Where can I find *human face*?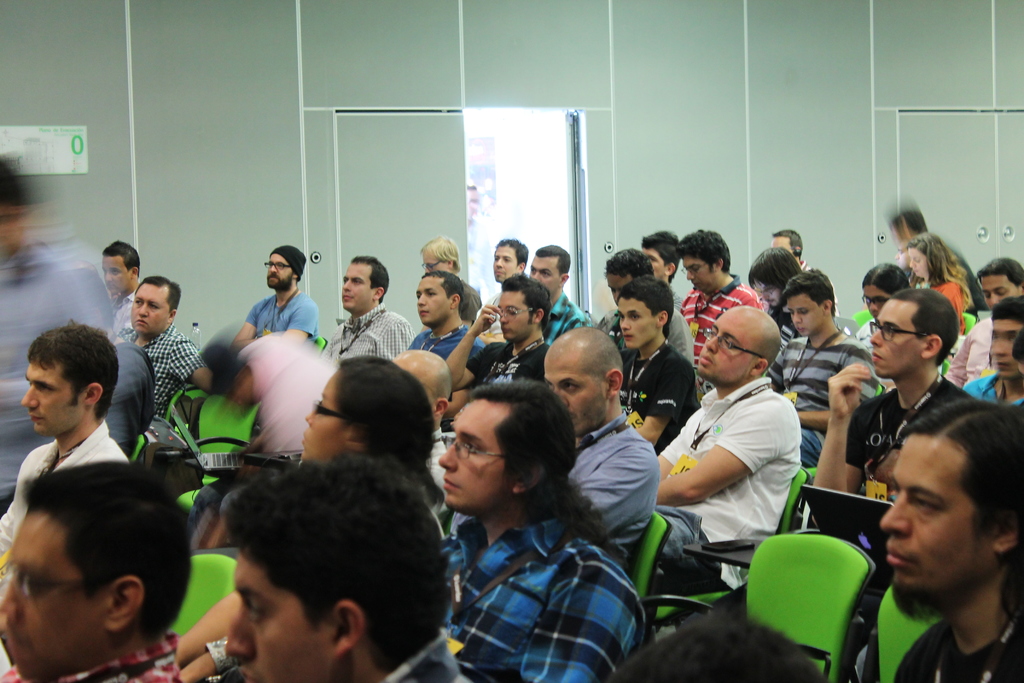
You can find it at <box>492,251,519,279</box>.
